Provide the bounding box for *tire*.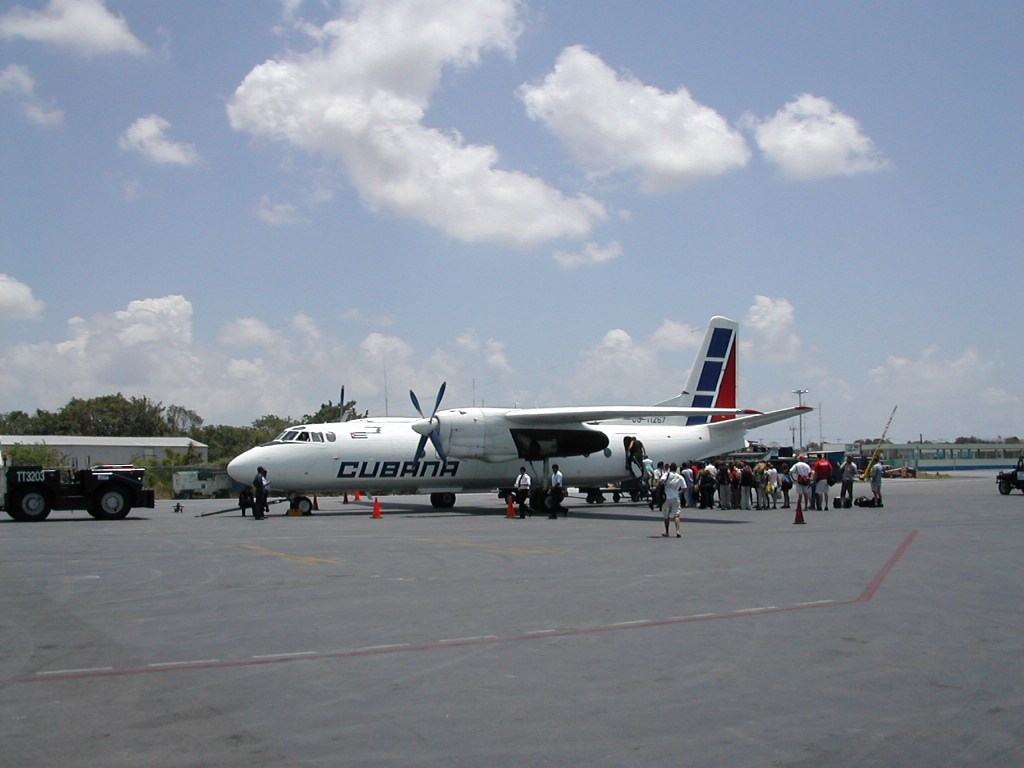
(85,478,138,521).
